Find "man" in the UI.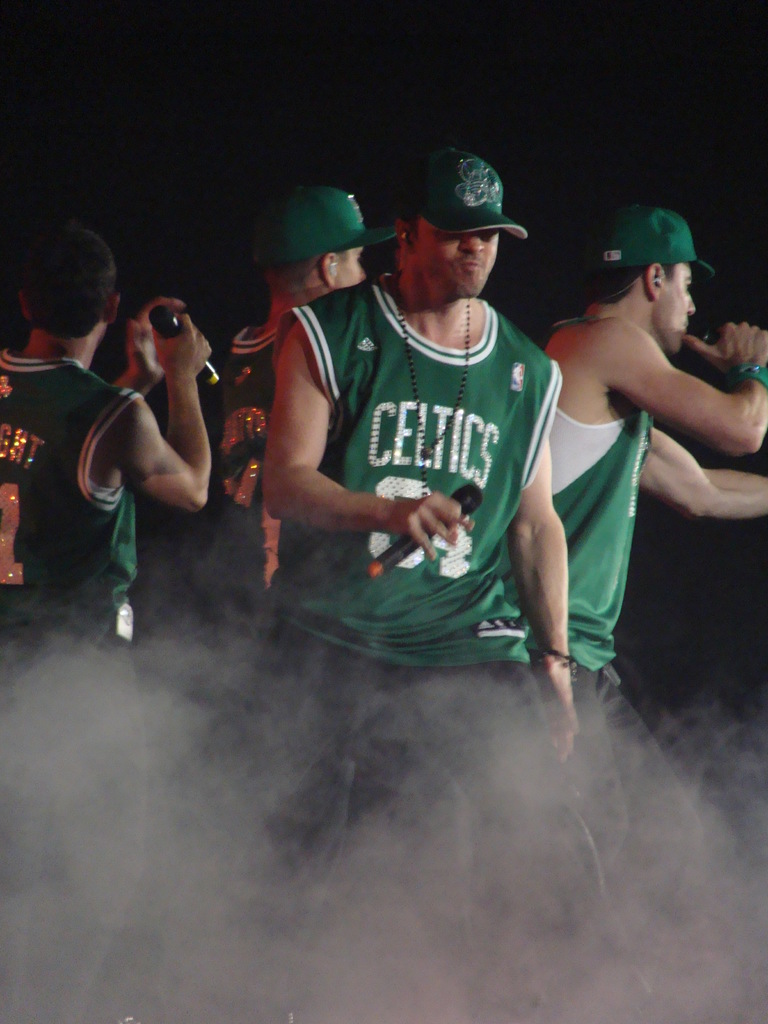
UI element at [541,205,767,1011].
